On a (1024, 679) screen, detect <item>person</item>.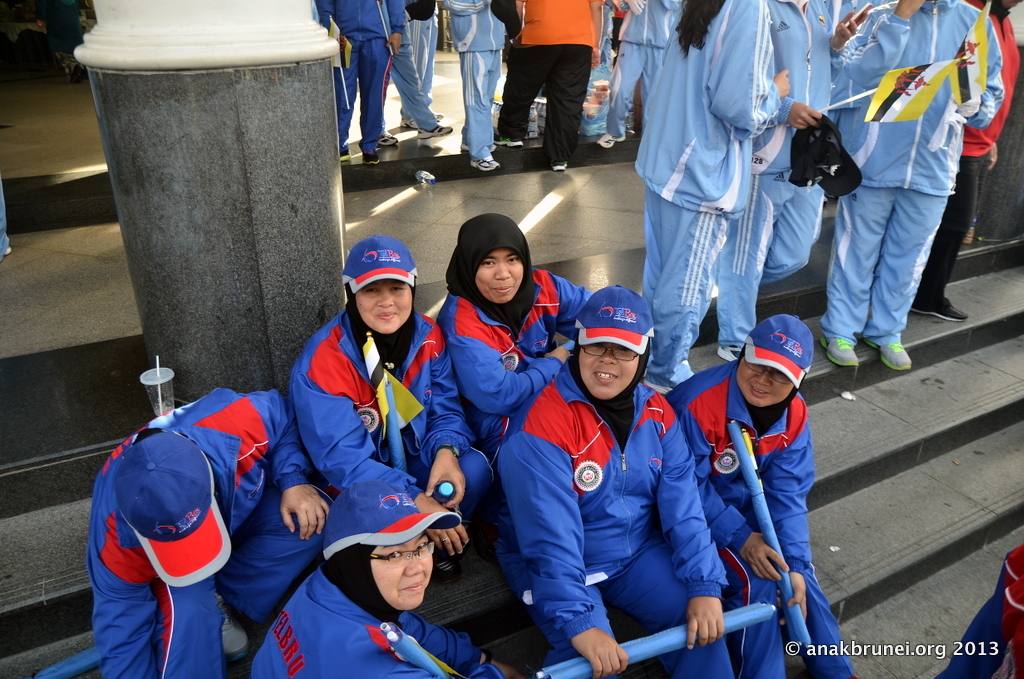
{"left": 92, "top": 379, "right": 334, "bottom": 678}.
